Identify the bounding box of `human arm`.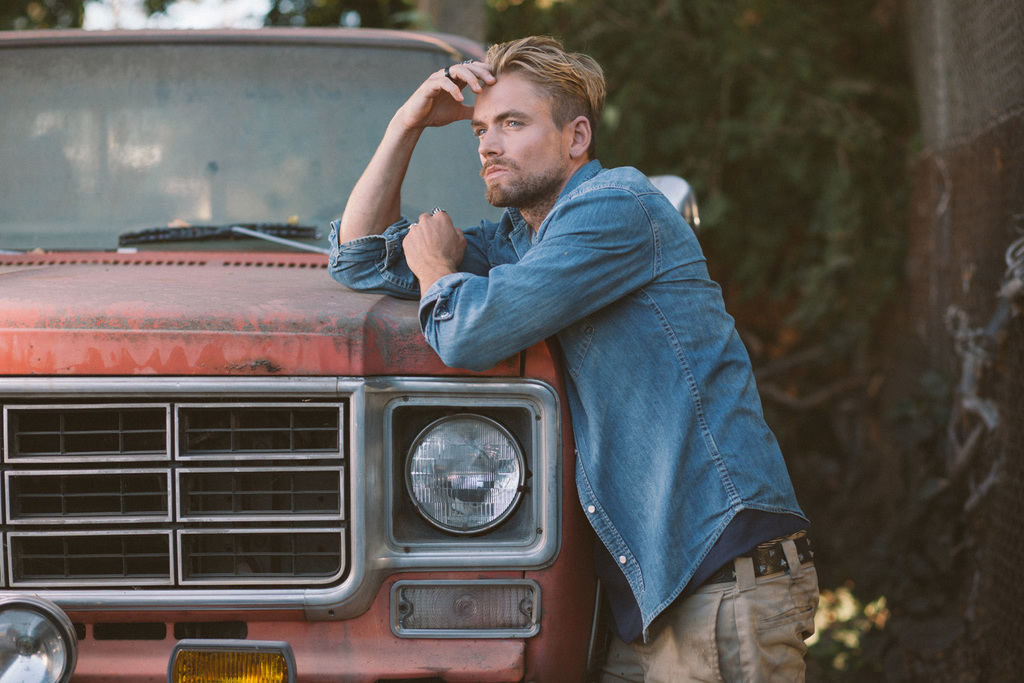
locate(416, 205, 654, 372).
